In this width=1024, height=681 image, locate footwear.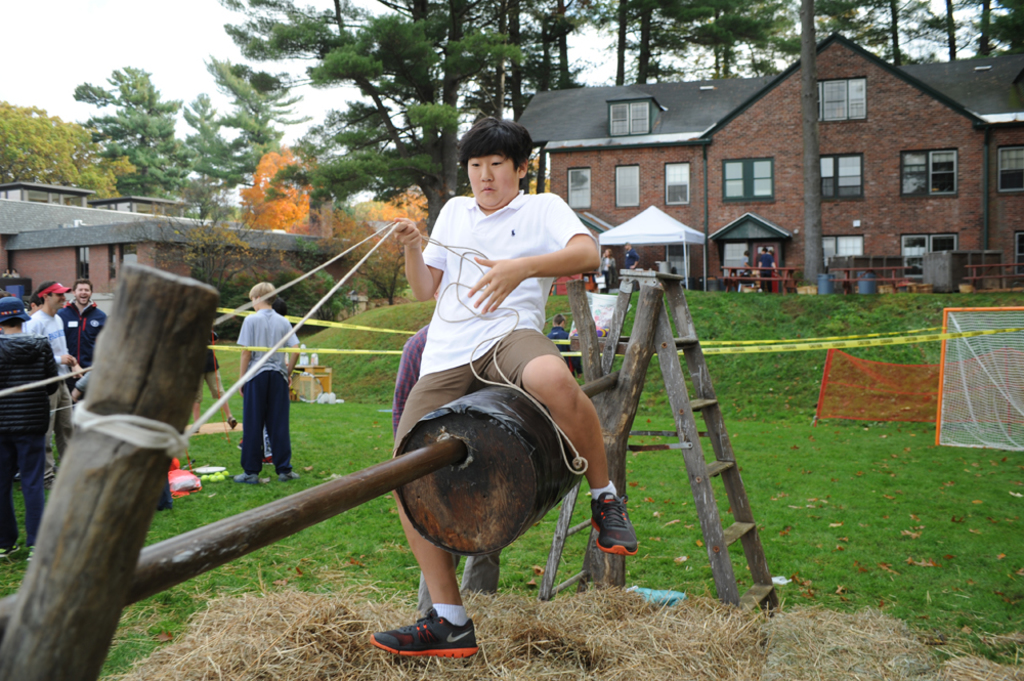
Bounding box: l=224, t=474, r=265, b=490.
